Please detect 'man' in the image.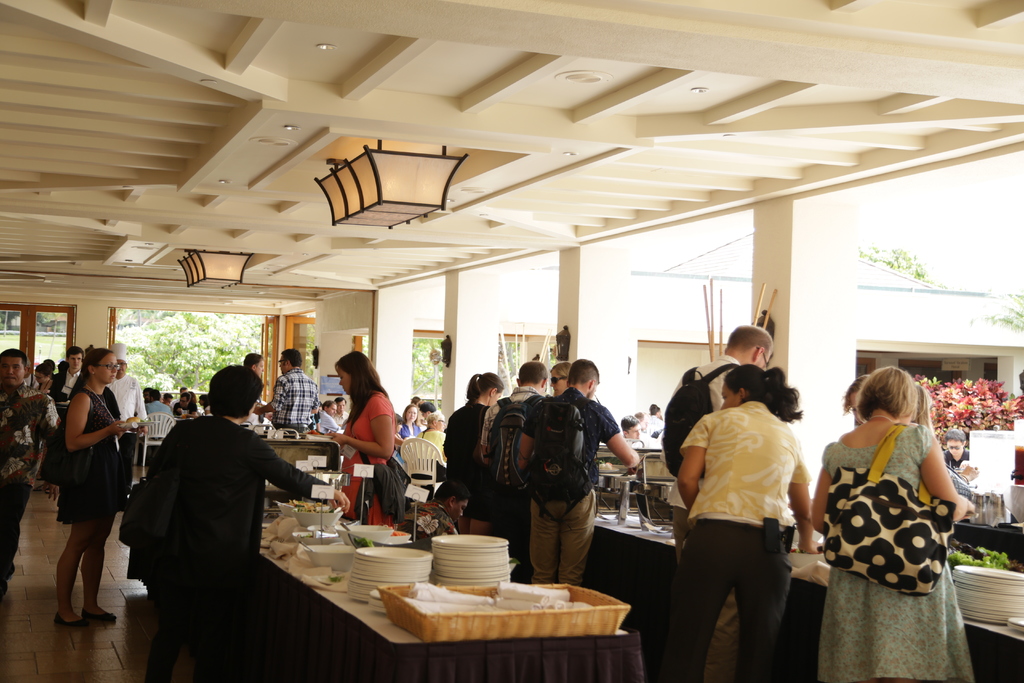
rect(310, 397, 342, 436).
